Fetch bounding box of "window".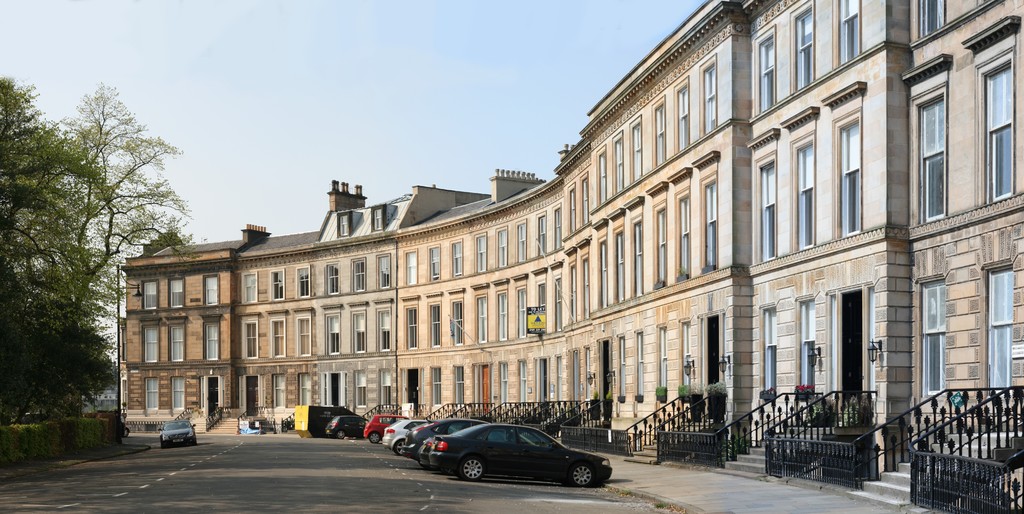
Bbox: (140,279,159,312).
